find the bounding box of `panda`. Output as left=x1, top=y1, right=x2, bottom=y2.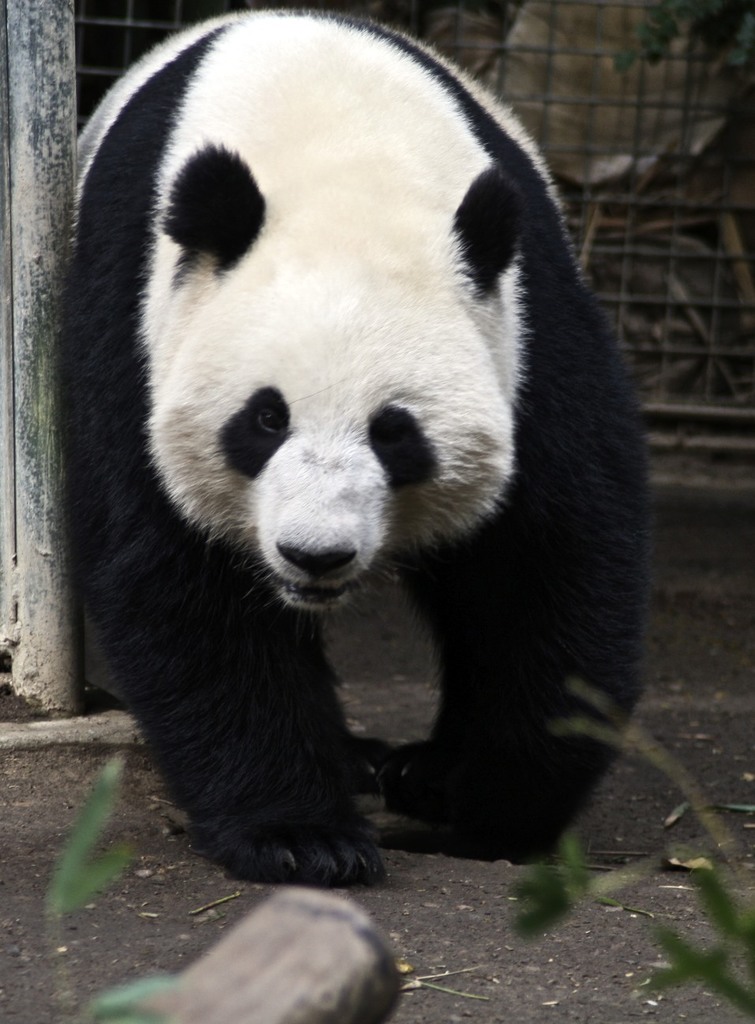
left=28, top=3, right=712, bottom=904.
